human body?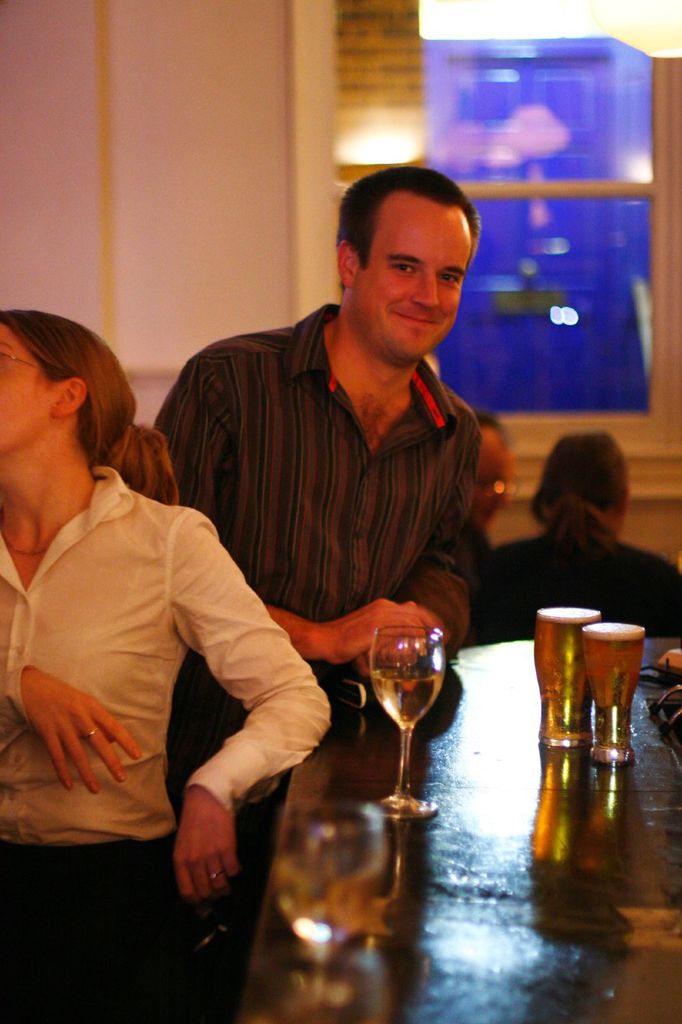
0 309 329 1023
